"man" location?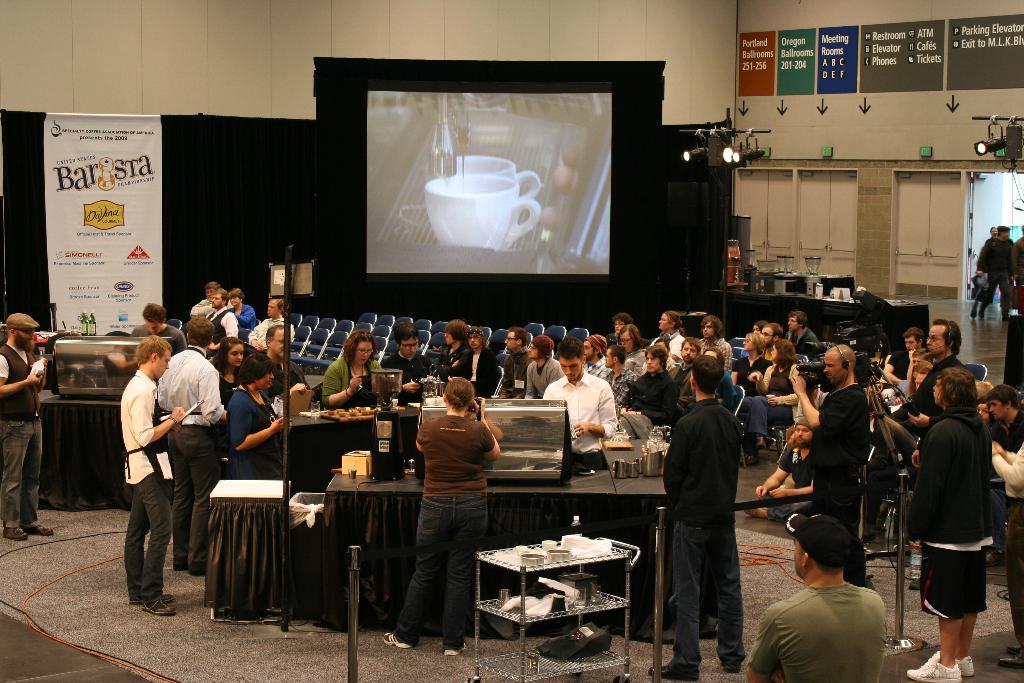
(584, 334, 611, 382)
